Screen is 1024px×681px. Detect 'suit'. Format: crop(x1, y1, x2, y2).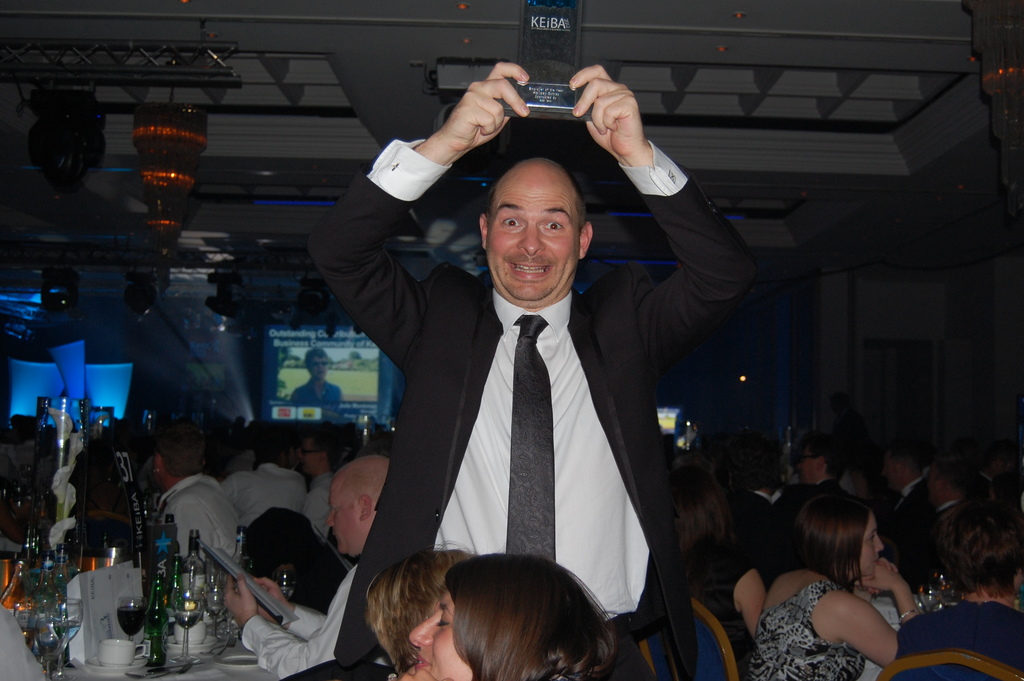
crop(819, 477, 847, 493).
